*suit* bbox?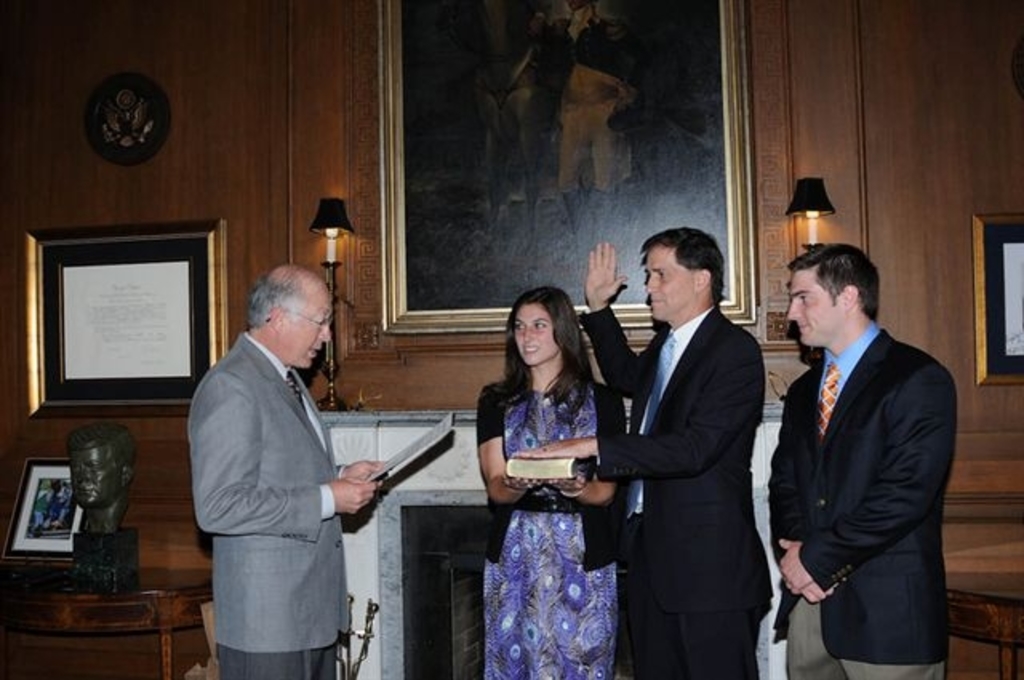
select_region(605, 205, 792, 679)
